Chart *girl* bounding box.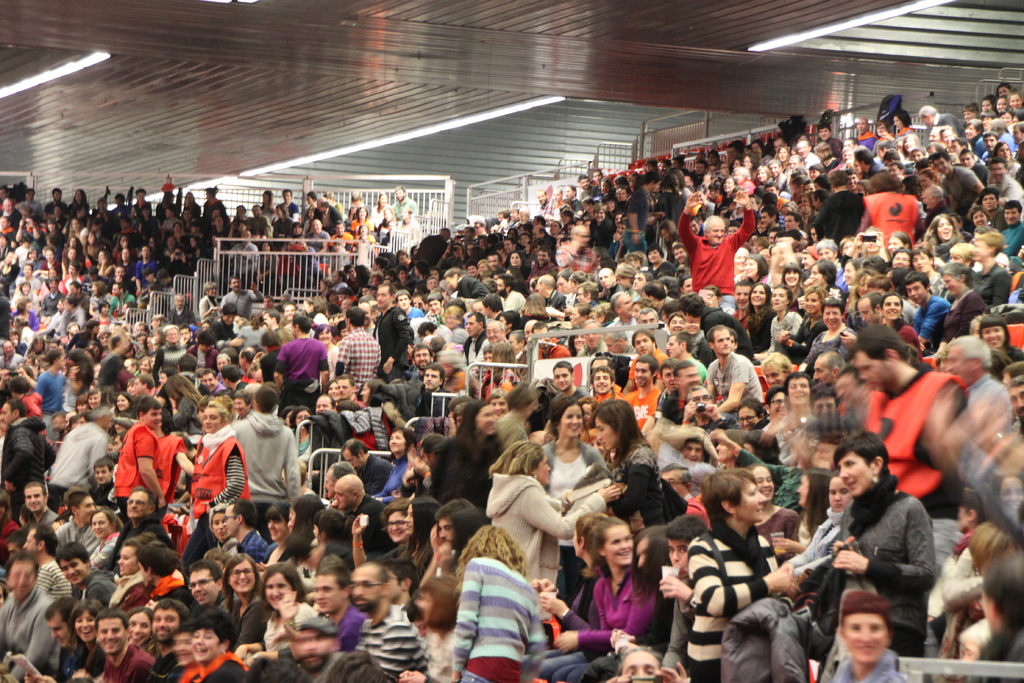
Charted: region(925, 215, 961, 257).
